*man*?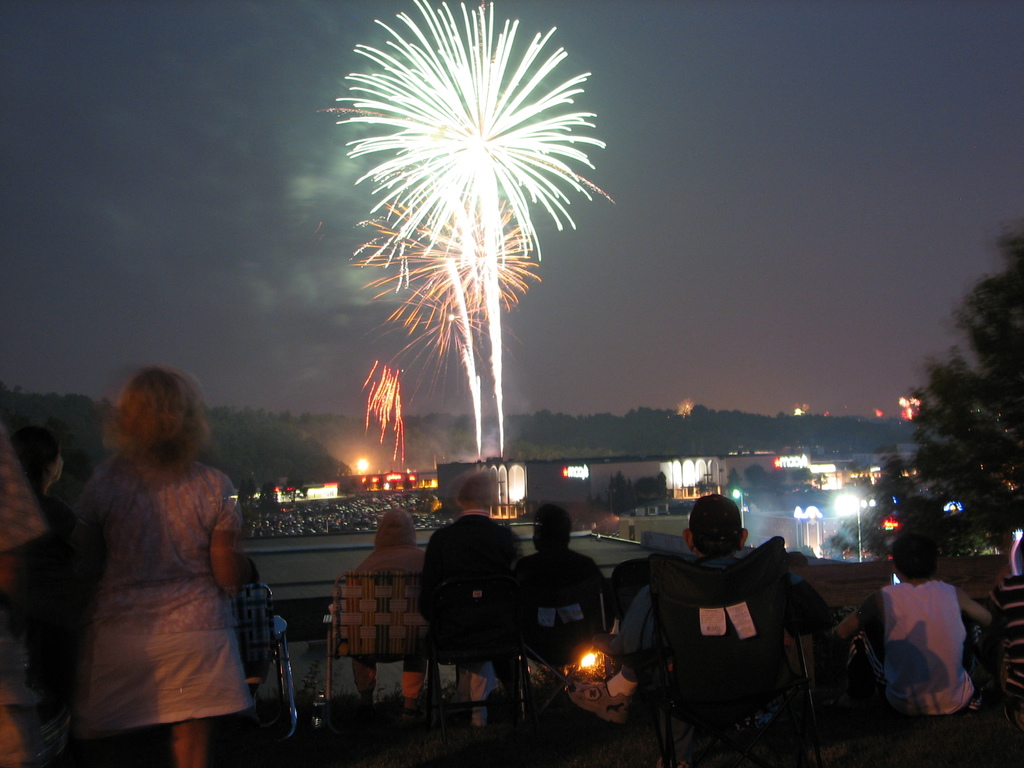
415:470:525:738
